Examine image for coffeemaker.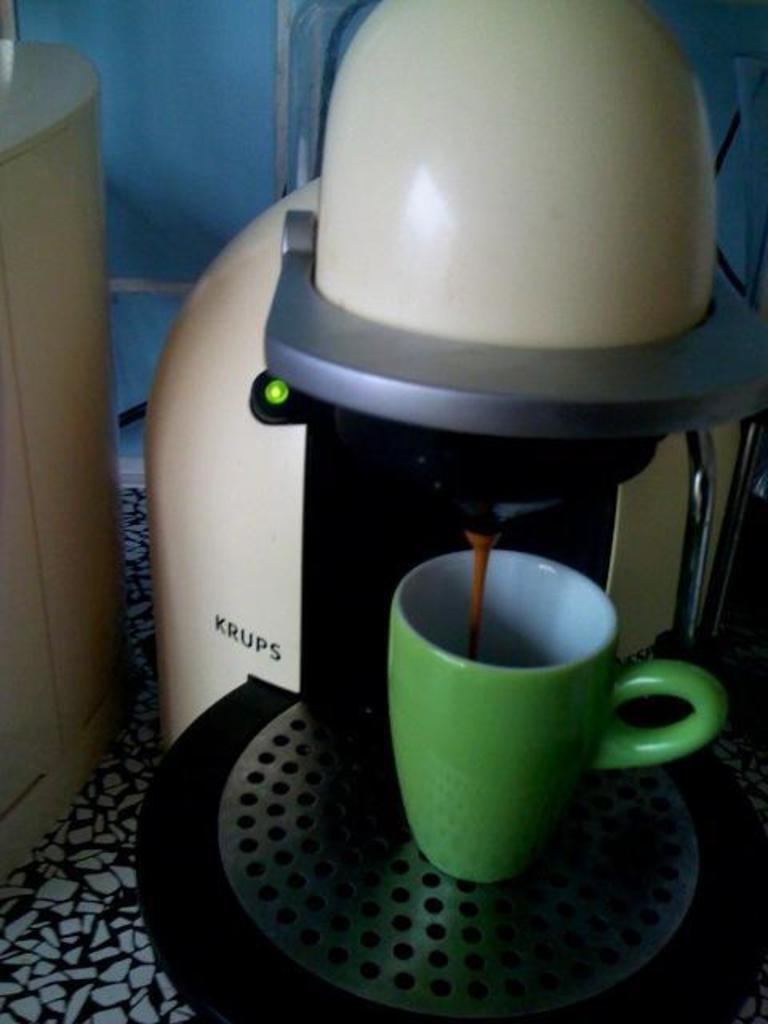
Examination result: <box>130,0,766,1022</box>.
